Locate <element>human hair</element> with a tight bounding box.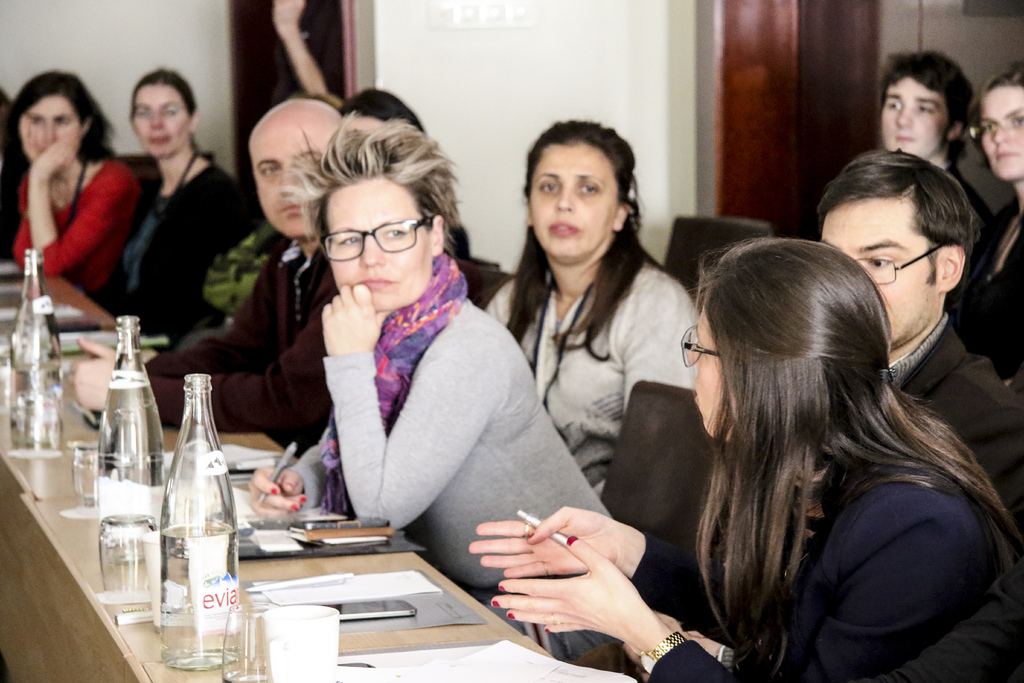
pyautogui.locateOnScreen(881, 42, 982, 158).
